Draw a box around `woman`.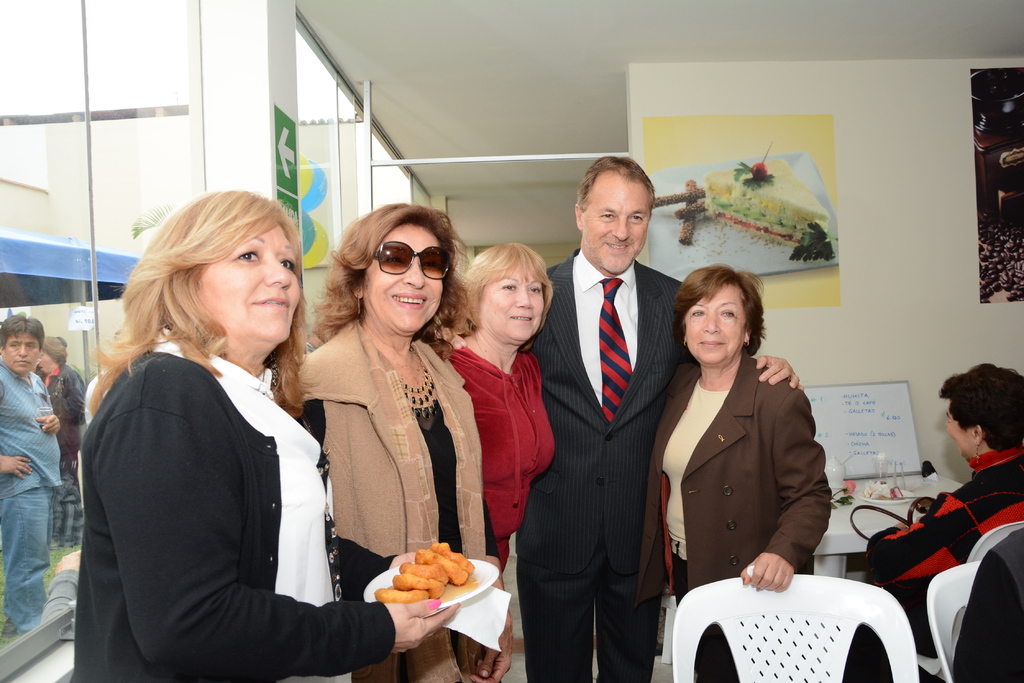
bbox=(639, 265, 834, 682).
